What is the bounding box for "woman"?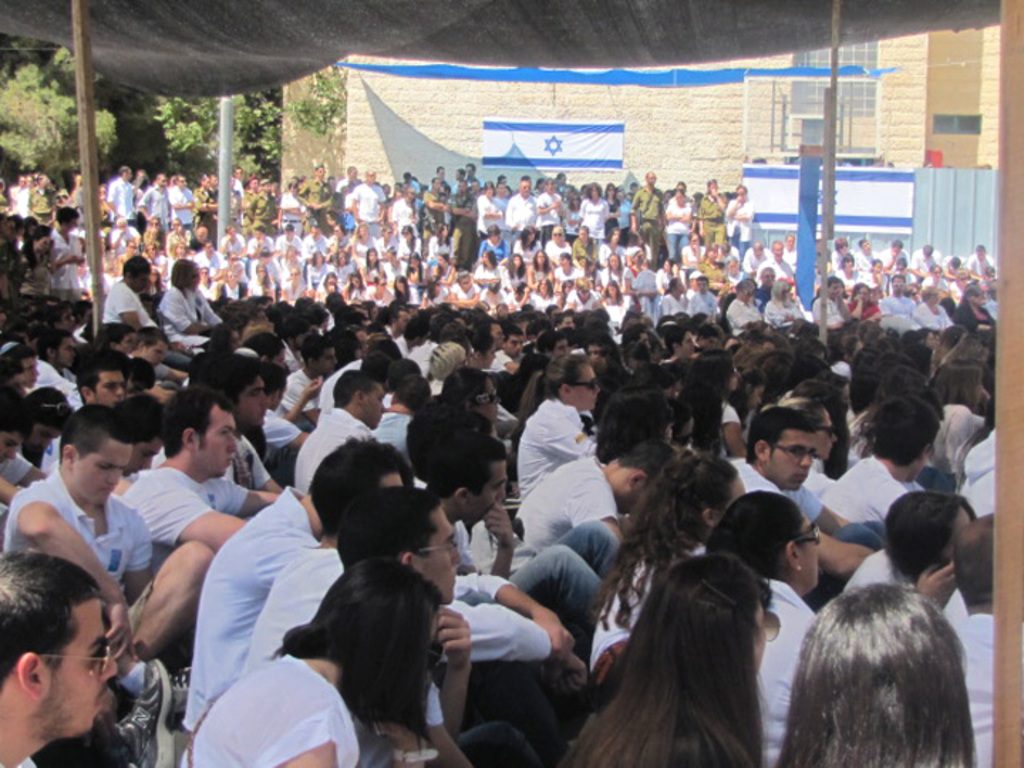
{"left": 556, "top": 274, "right": 573, "bottom": 304}.
